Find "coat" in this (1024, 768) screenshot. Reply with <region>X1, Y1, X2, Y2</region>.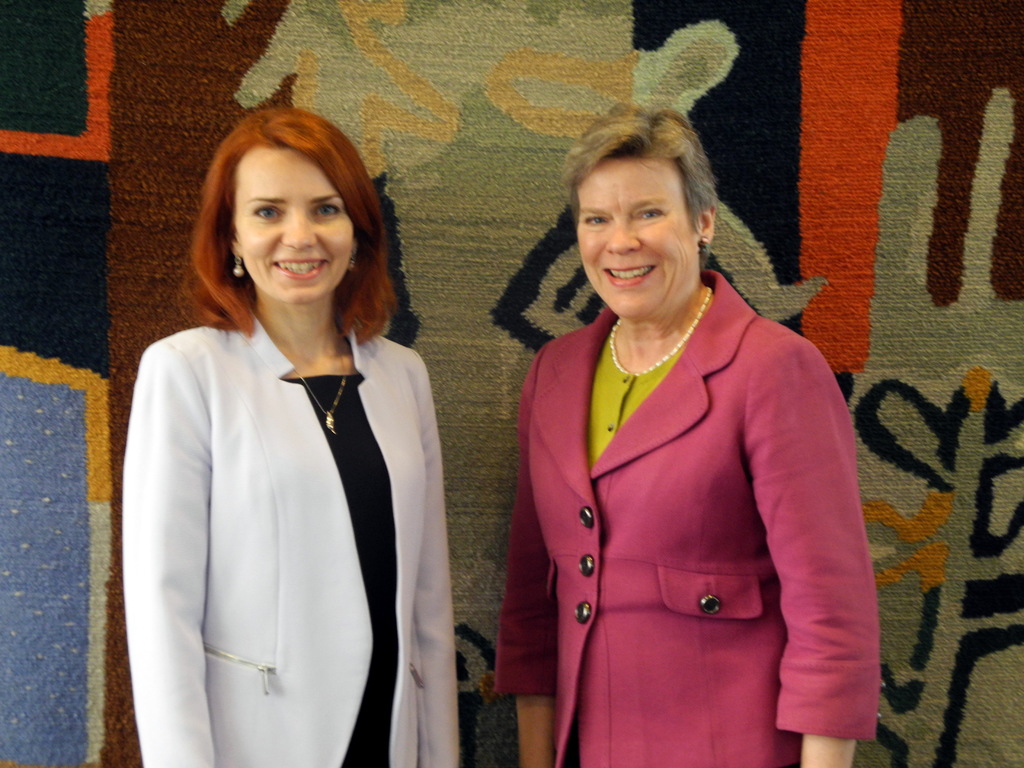
<region>132, 296, 463, 767</region>.
